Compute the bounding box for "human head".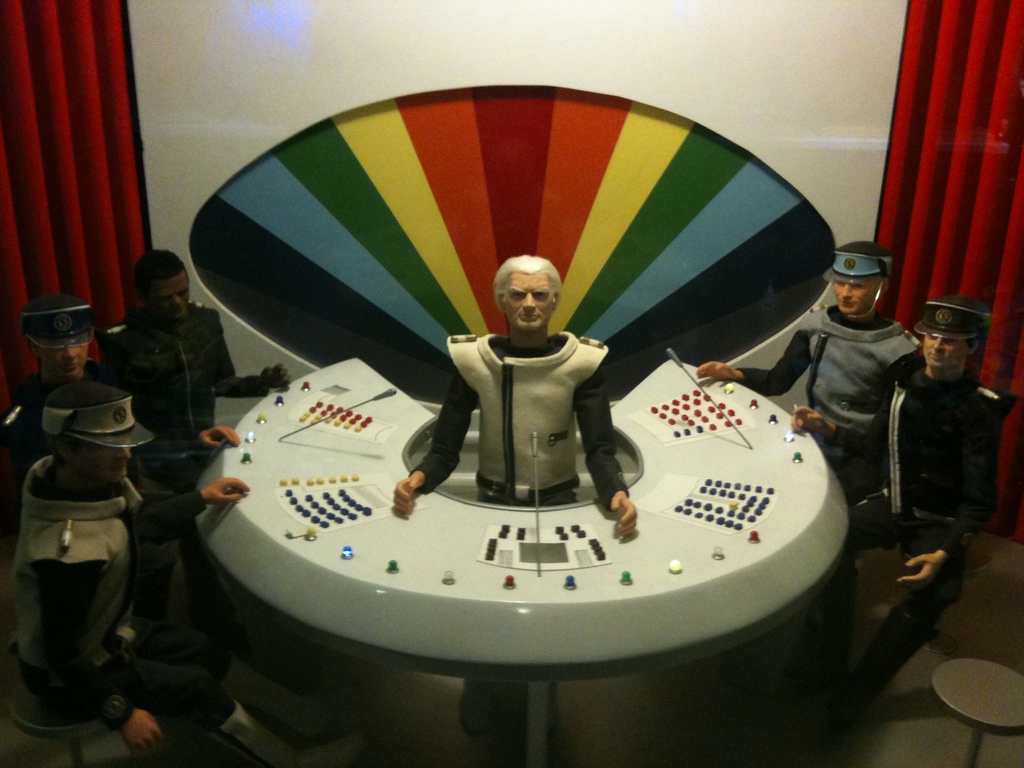
select_region(828, 243, 885, 316).
